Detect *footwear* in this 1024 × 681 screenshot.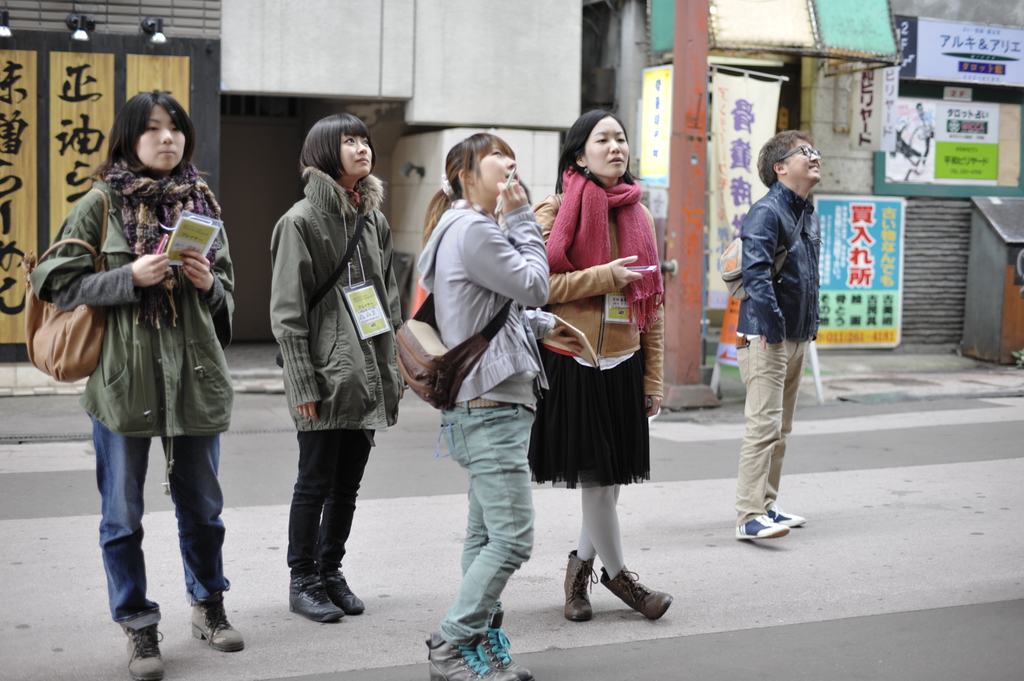
Detection: x1=471 y1=605 x2=539 y2=680.
